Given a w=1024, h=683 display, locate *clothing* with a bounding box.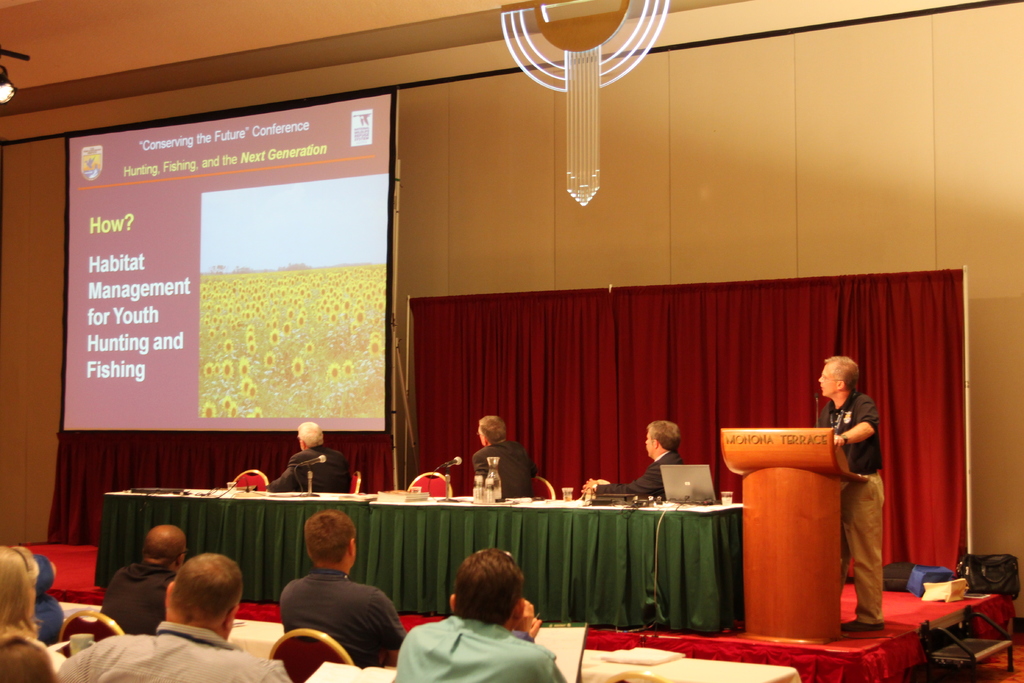
Located: BBox(472, 437, 535, 499).
